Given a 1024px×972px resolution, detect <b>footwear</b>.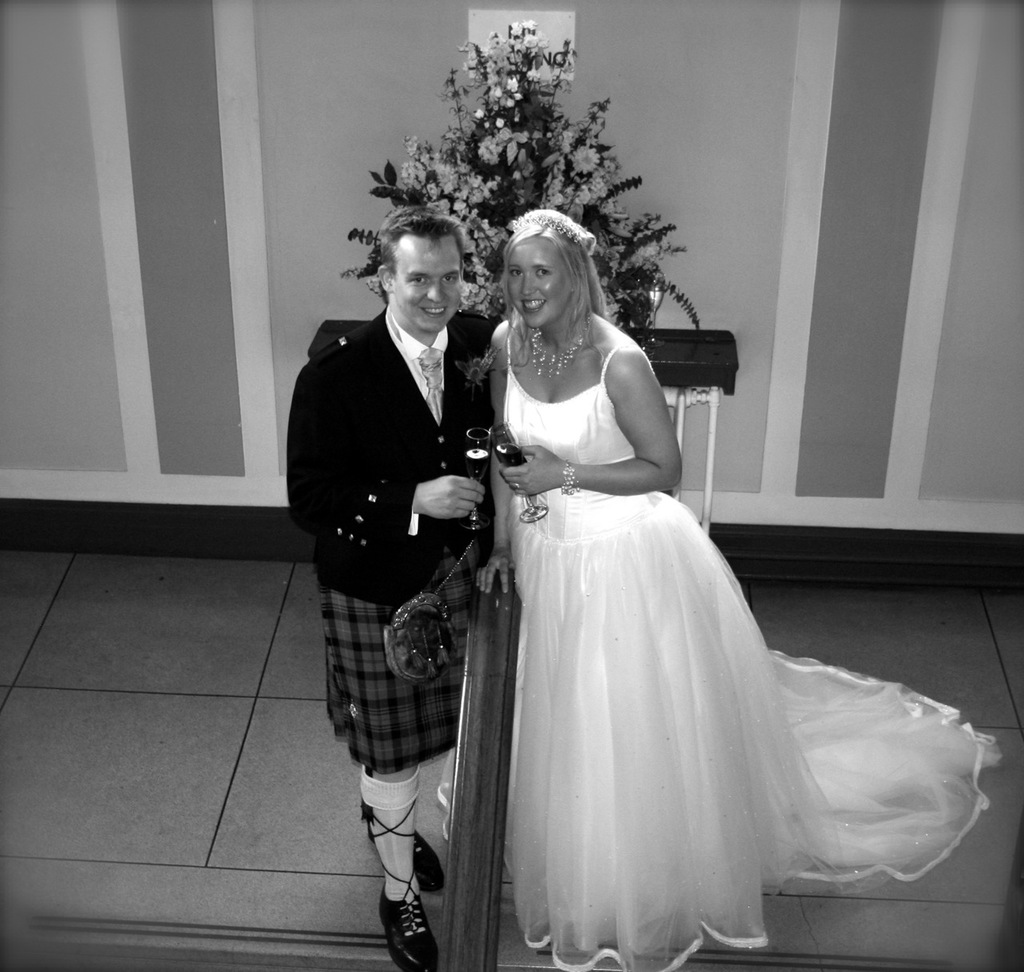
rect(374, 887, 438, 971).
